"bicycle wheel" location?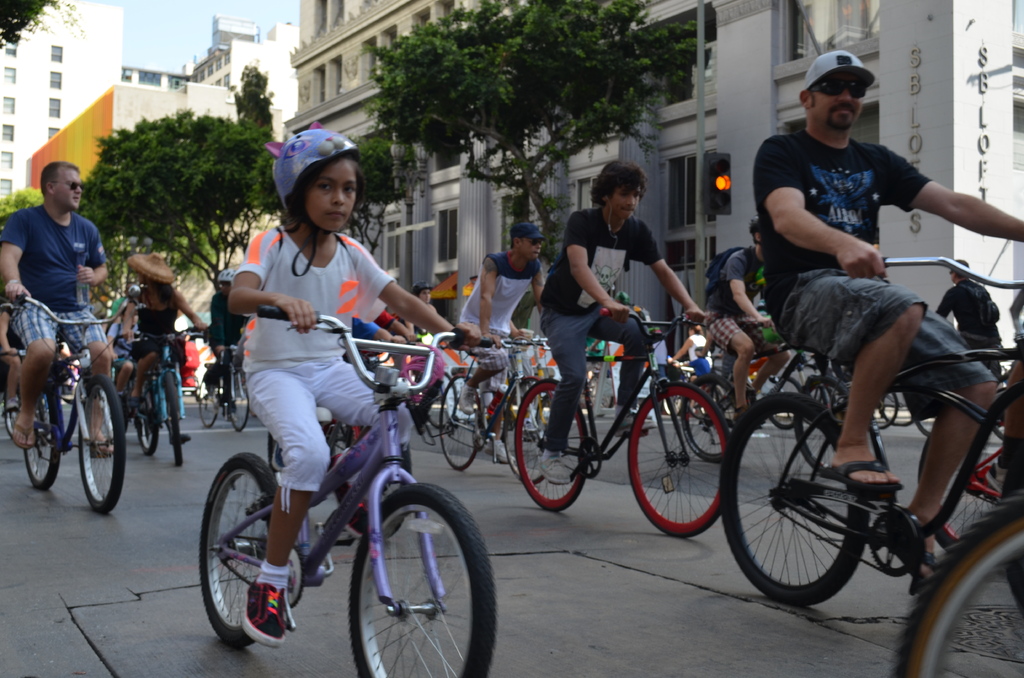
crop(895, 496, 1023, 677)
